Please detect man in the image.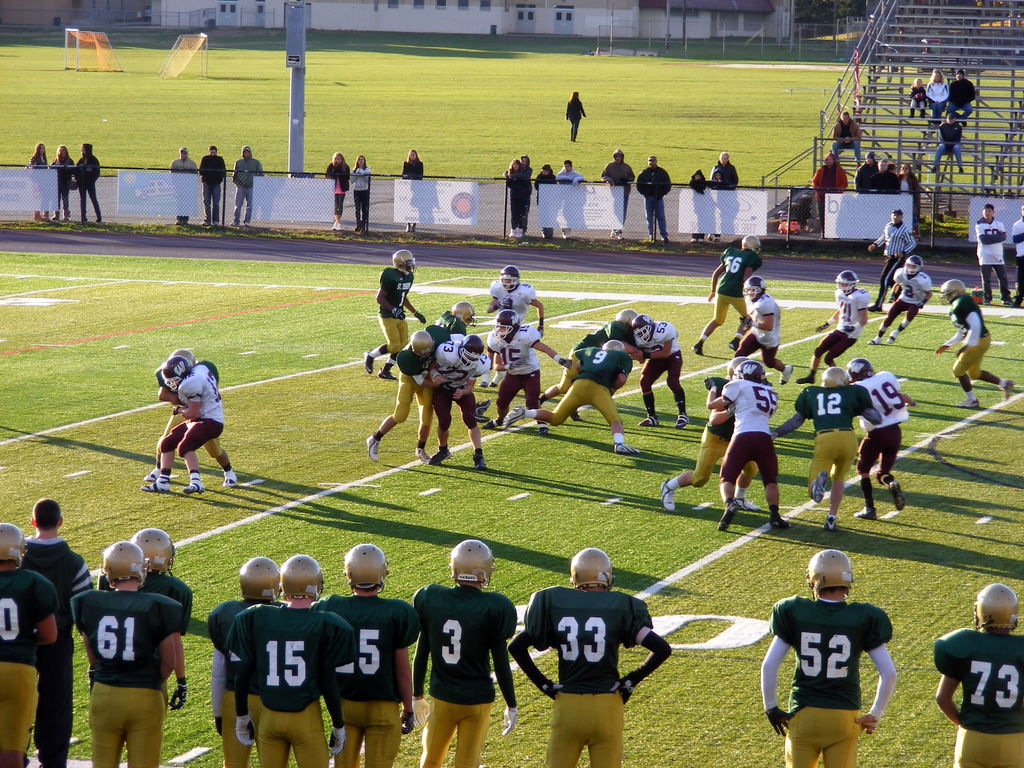
{"left": 934, "top": 280, "right": 1018, "bottom": 413}.
